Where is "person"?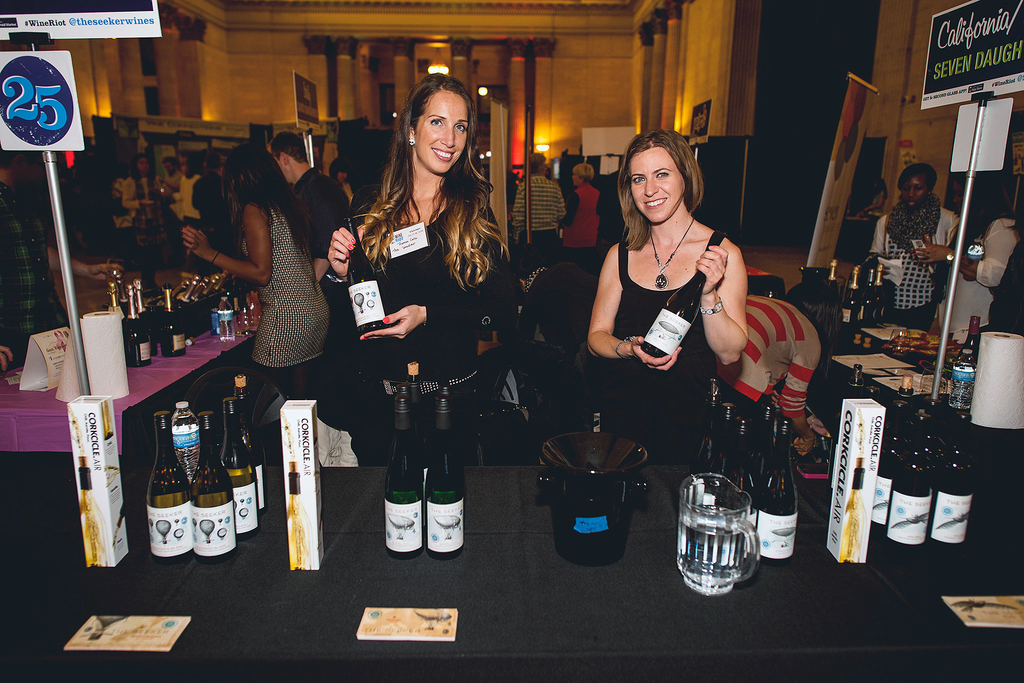
locate(509, 150, 563, 272).
